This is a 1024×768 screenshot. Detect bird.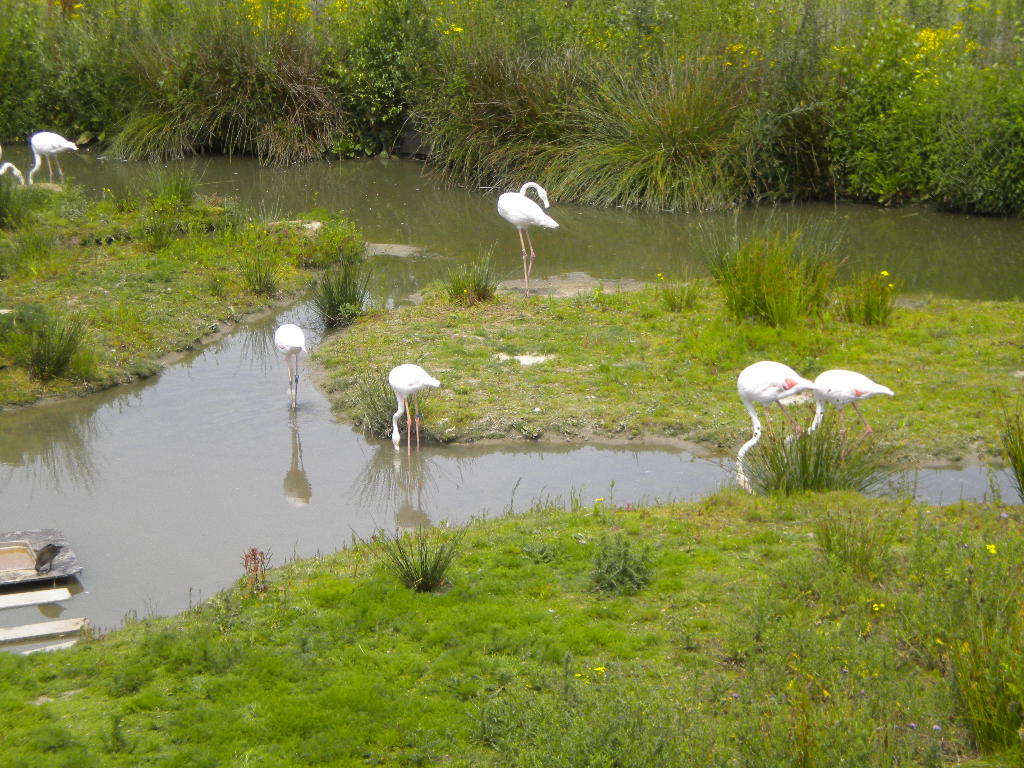
left=274, top=322, right=309, bottom=406.
